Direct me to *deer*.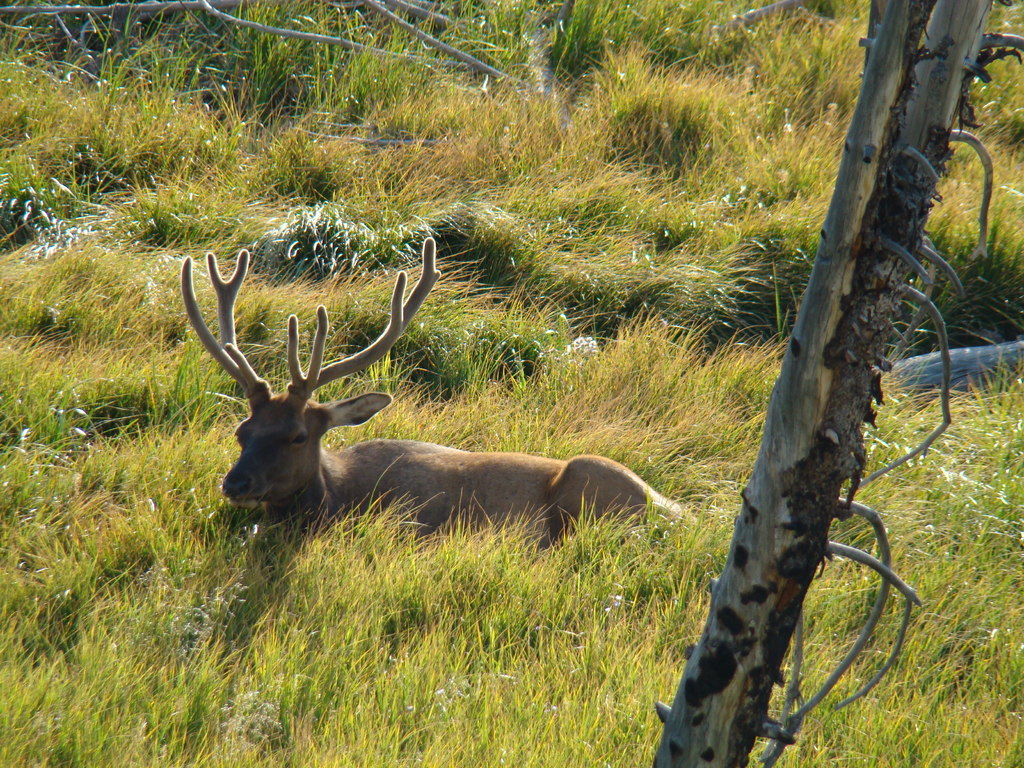
Direction: crop(175, 227, 706, 553).
